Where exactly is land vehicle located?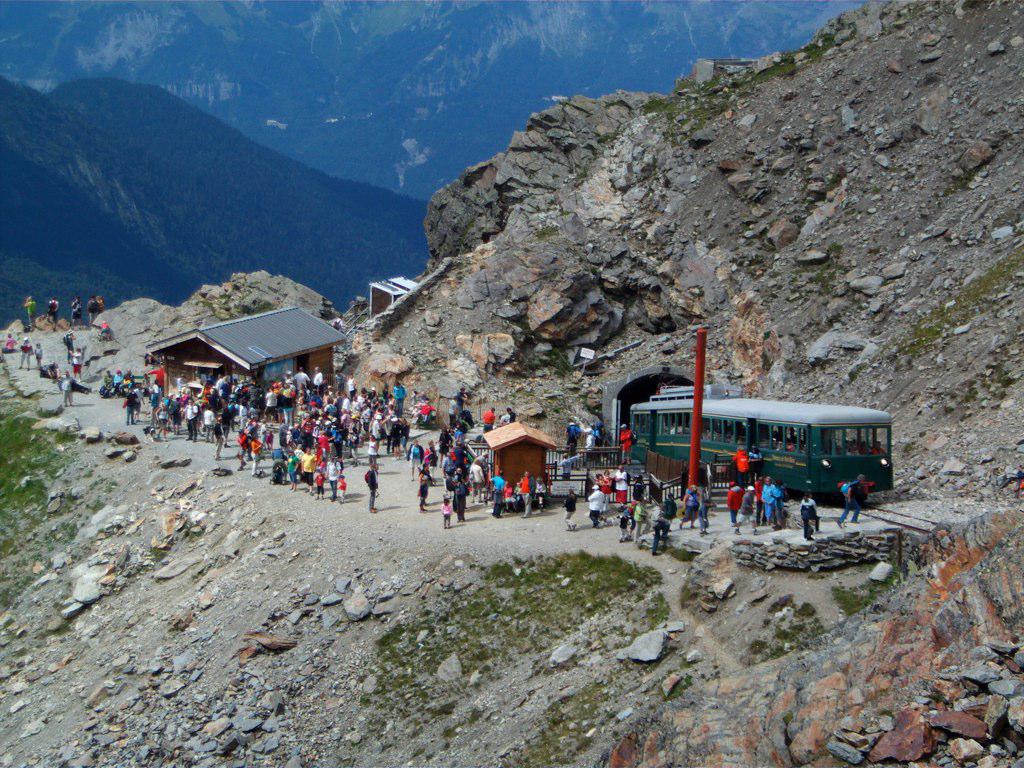
Its bounding box is (592,376,925,518).
